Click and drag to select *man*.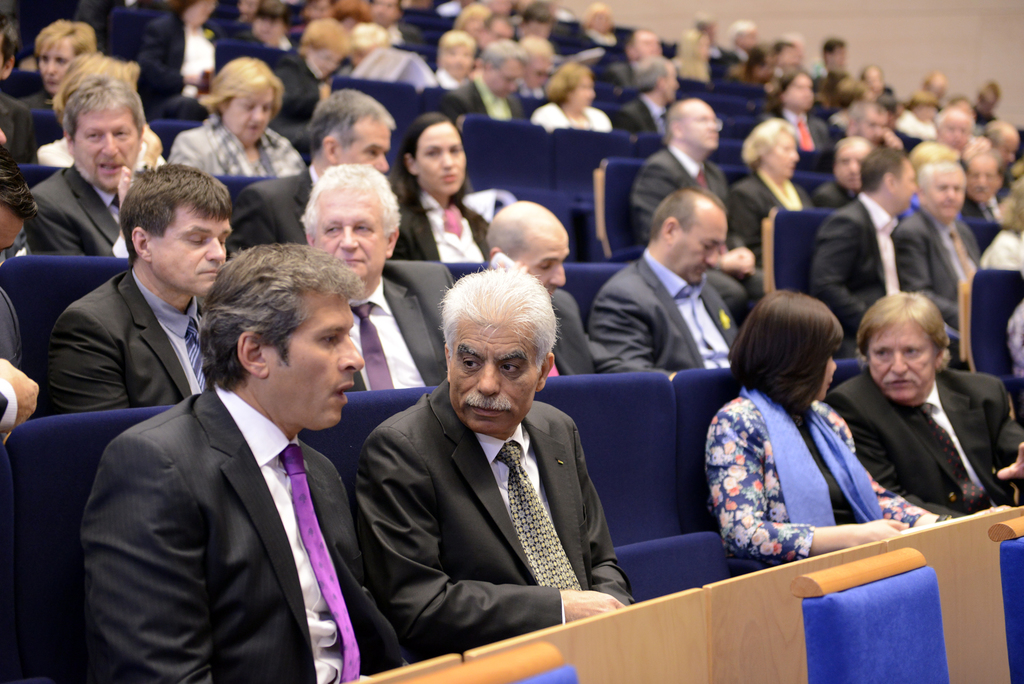
Selection: select_region(589, 186, 737, 373).
